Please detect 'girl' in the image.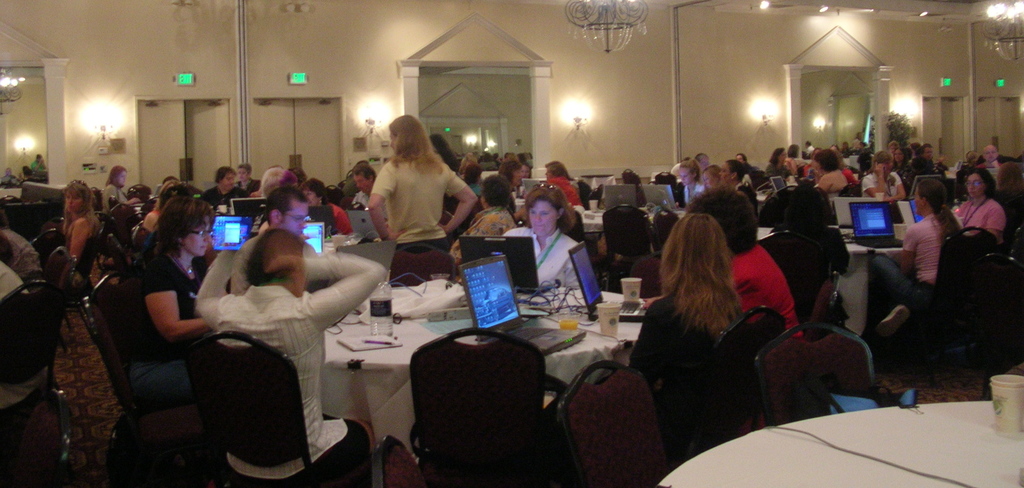
BBox(118, 195, 216, 400).
